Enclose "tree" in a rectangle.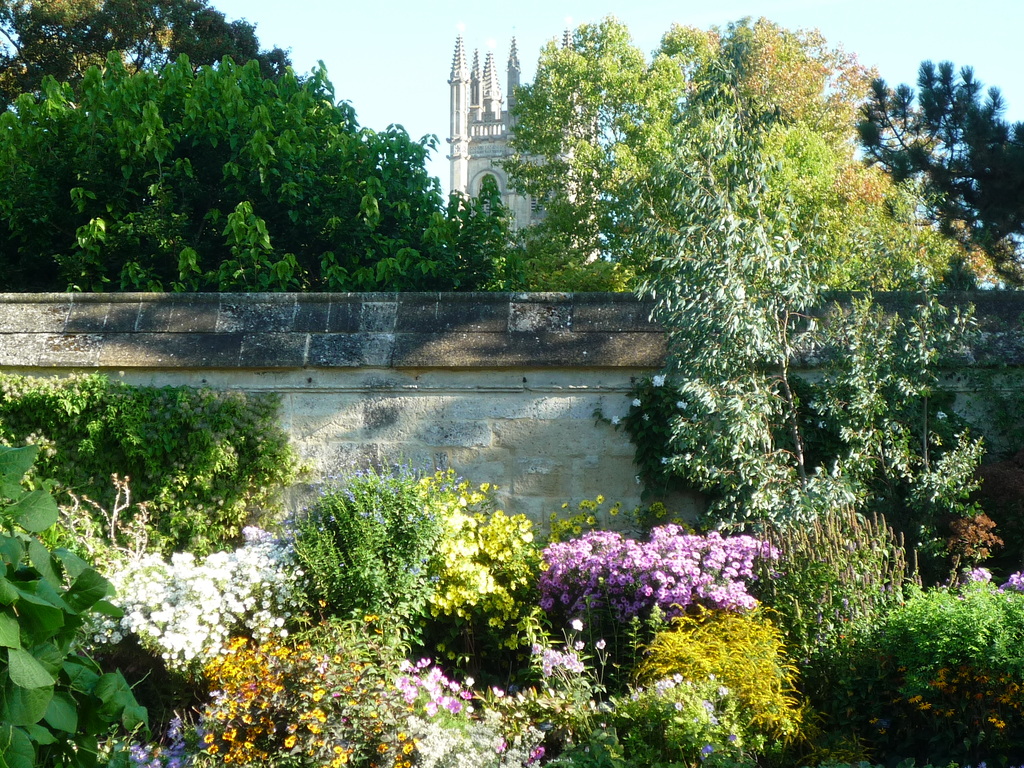
<region>0, 1, 294, 114</region>.
